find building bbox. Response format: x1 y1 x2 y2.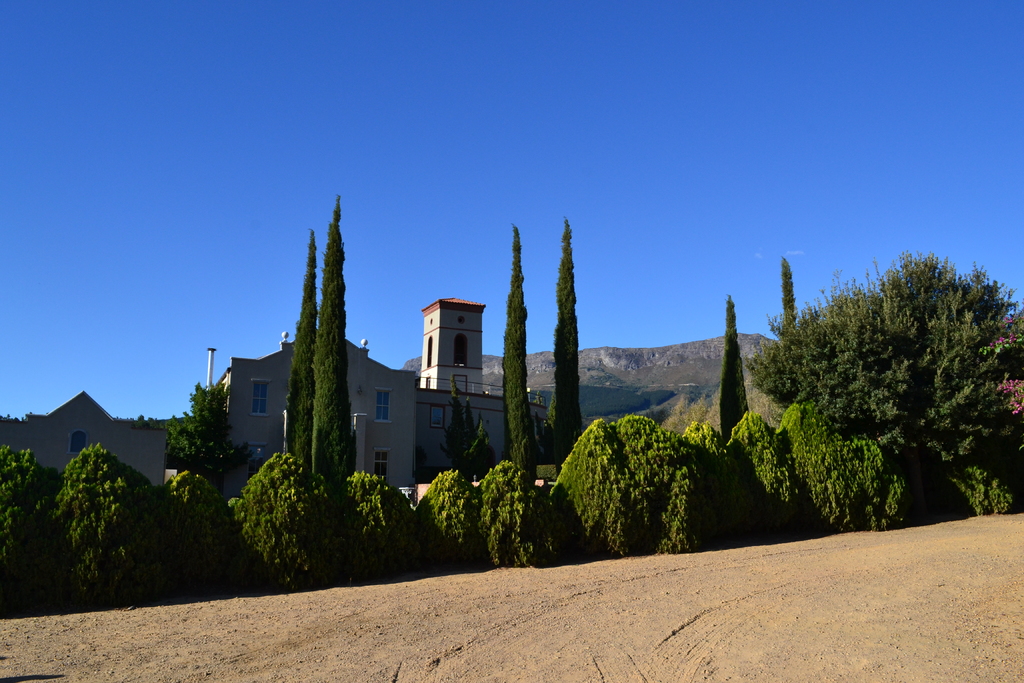
416 299 548 478.
